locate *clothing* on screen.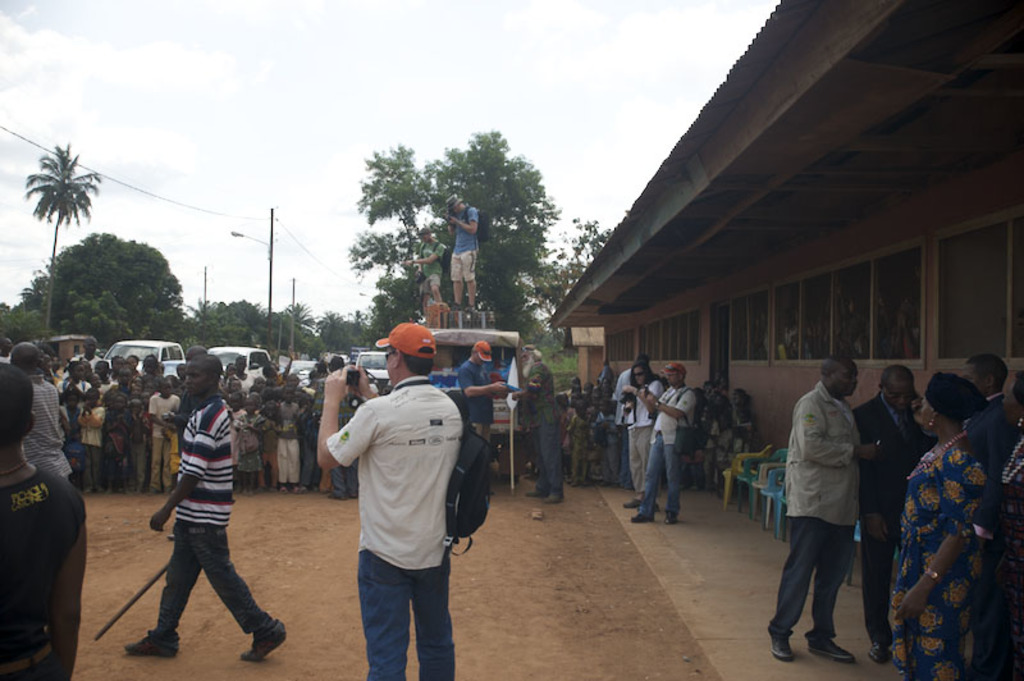
On screen at 79, 397, 119, 476.
